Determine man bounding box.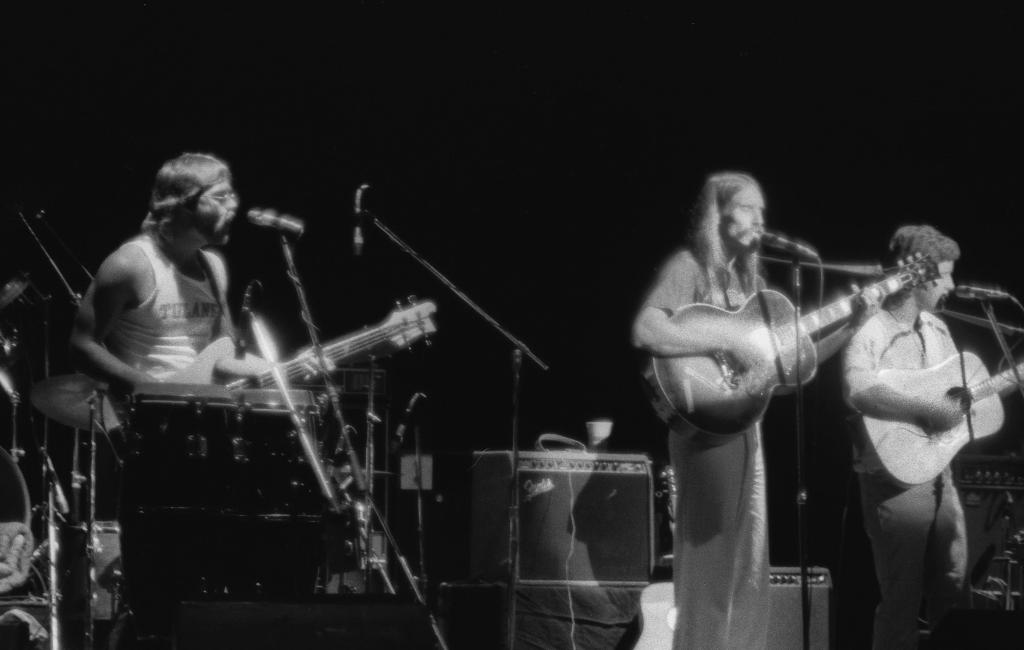
Determined: <region>630, 158, 877, 649</region>.
